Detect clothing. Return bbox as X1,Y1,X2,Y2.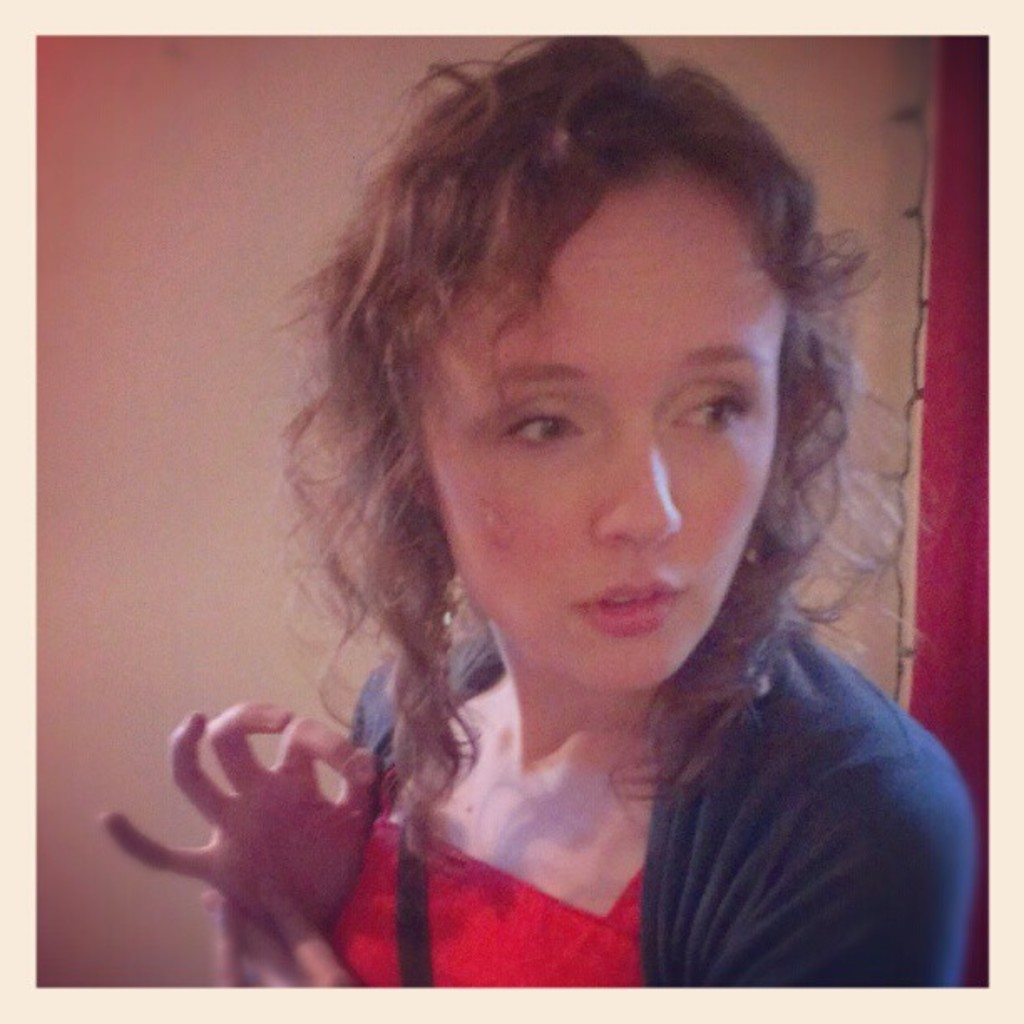
221,504,992,986.
